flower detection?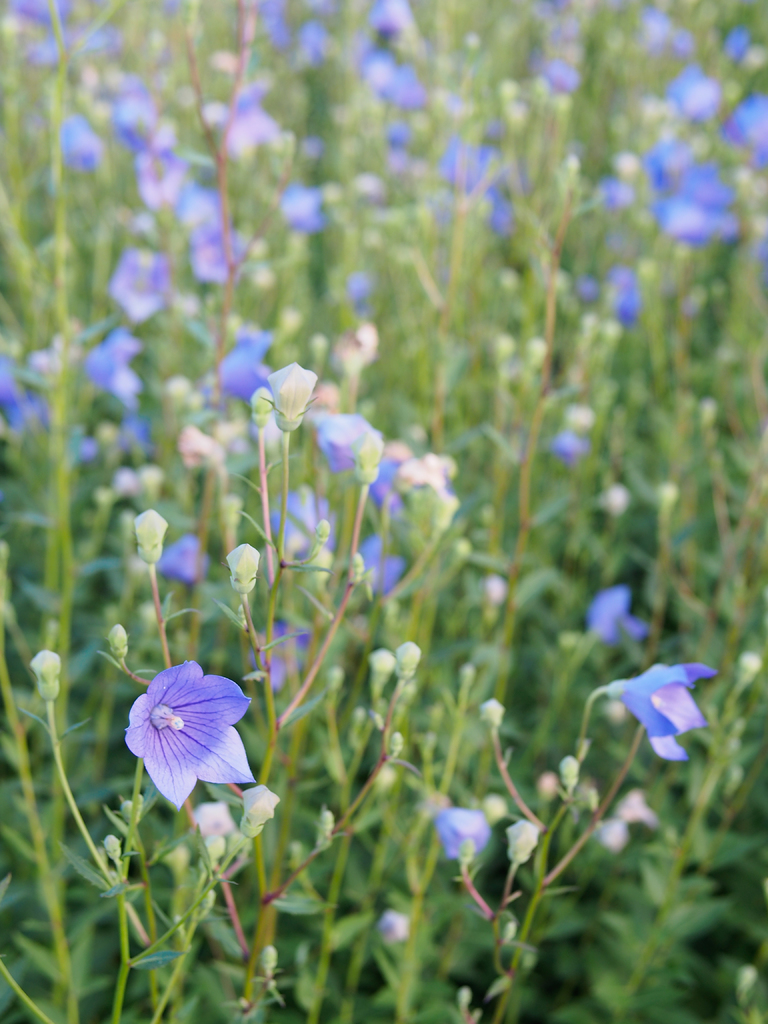
bbox=[371, 909, 412, 949]
